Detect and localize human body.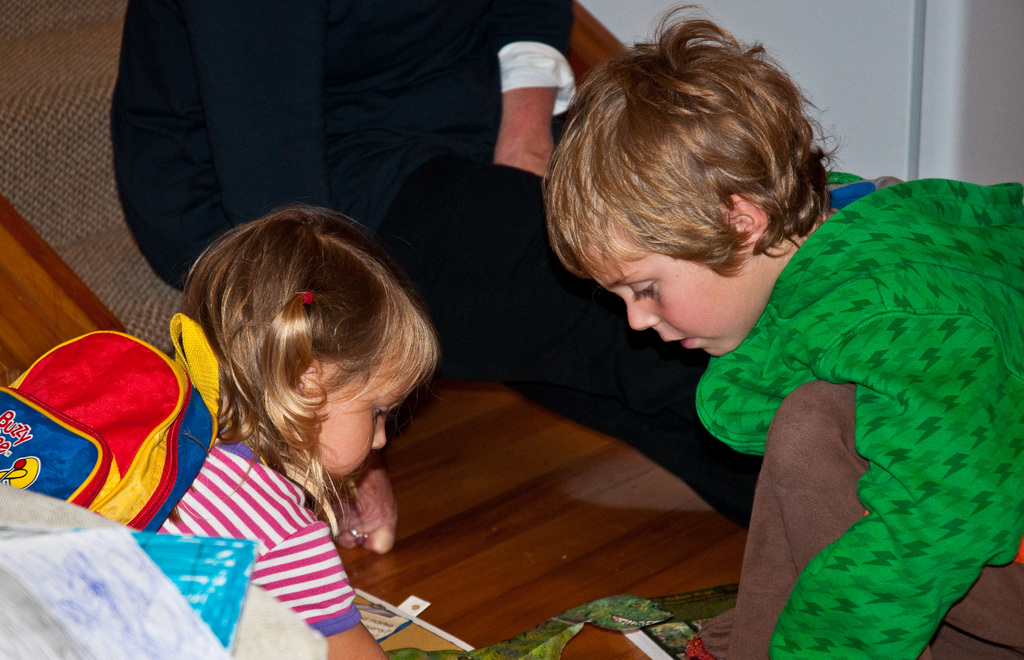
Localized at box=[624, 80, 993, 659].
